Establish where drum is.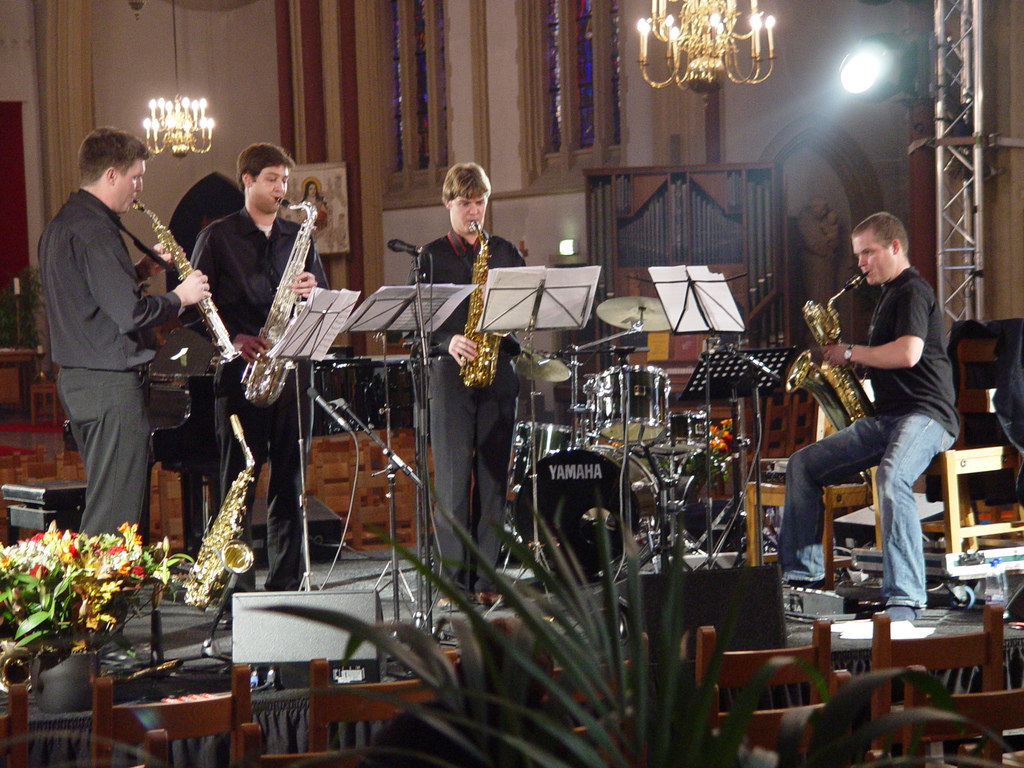
Established at (633,410,711,457).
